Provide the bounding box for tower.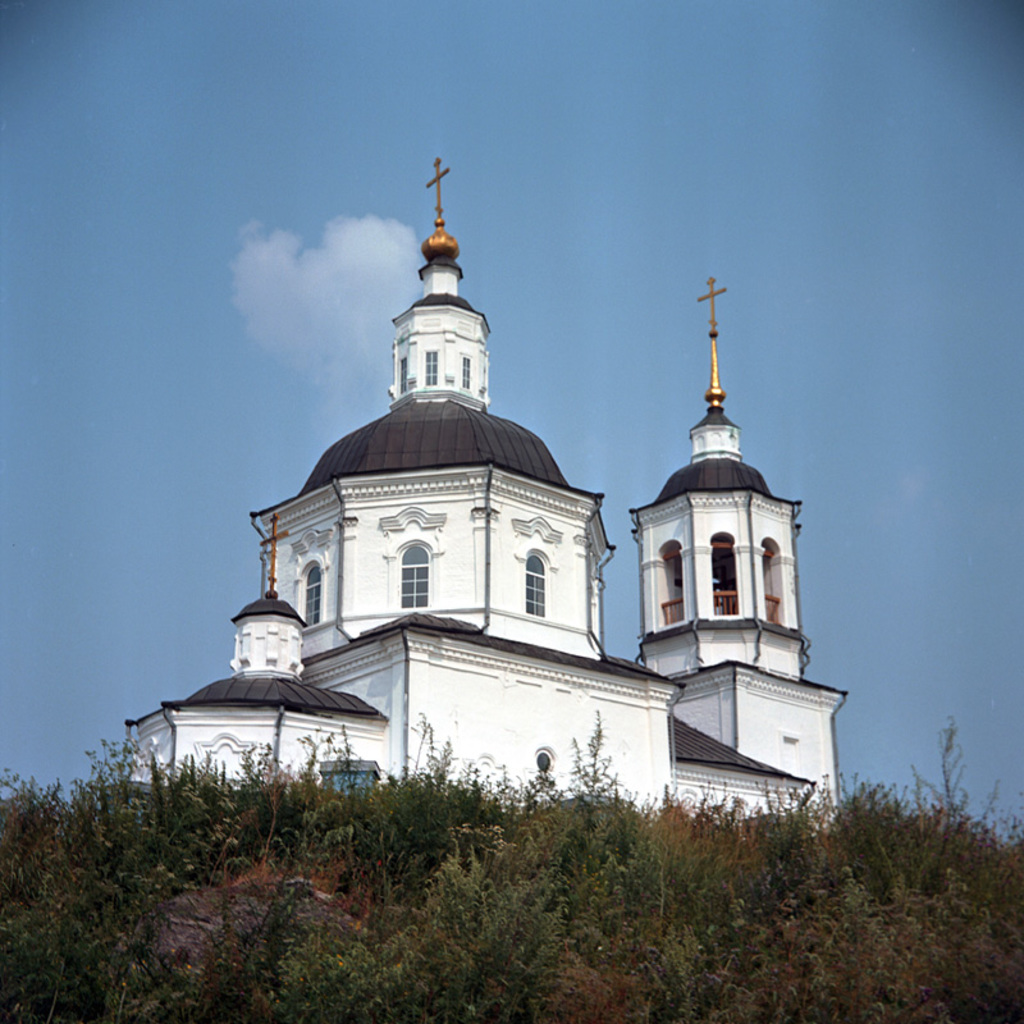
(389,164,488,404).
